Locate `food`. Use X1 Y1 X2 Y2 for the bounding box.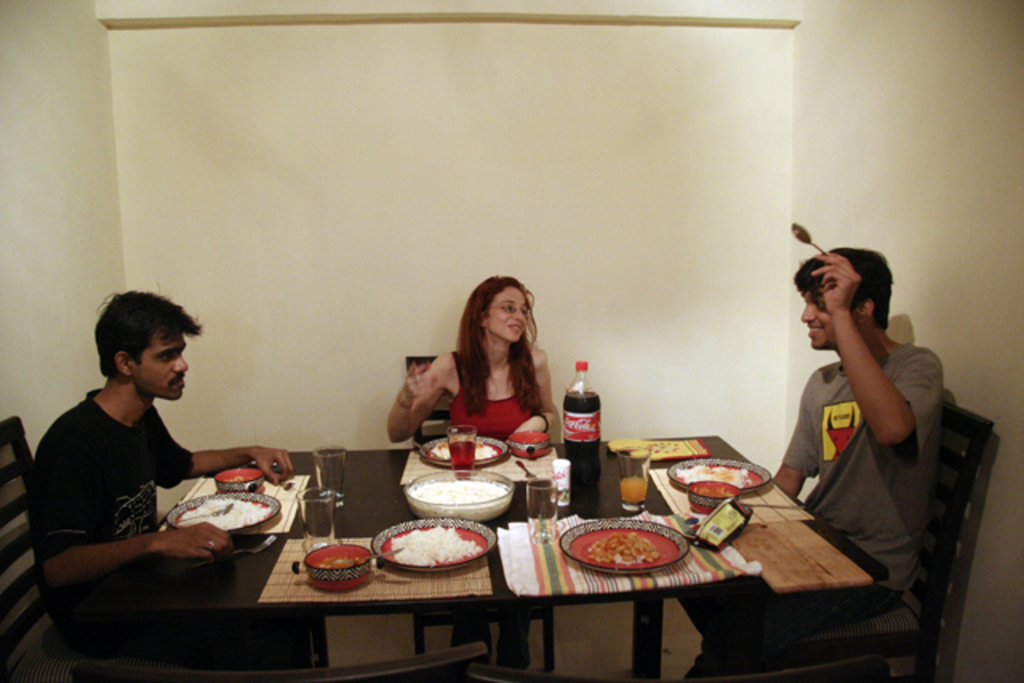
435 441 453 454.
